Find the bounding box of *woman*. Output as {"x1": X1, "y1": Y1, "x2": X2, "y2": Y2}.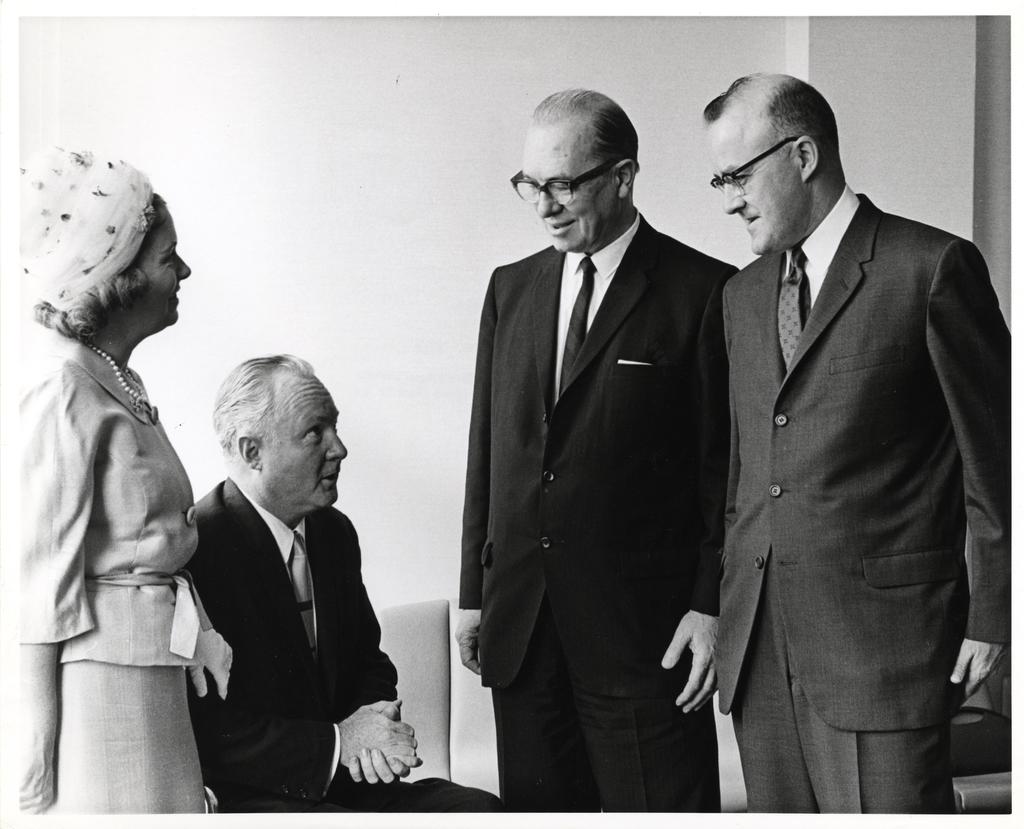
{"x1": 17, "y1": 147, "x2": 227, "y2": 828}.
